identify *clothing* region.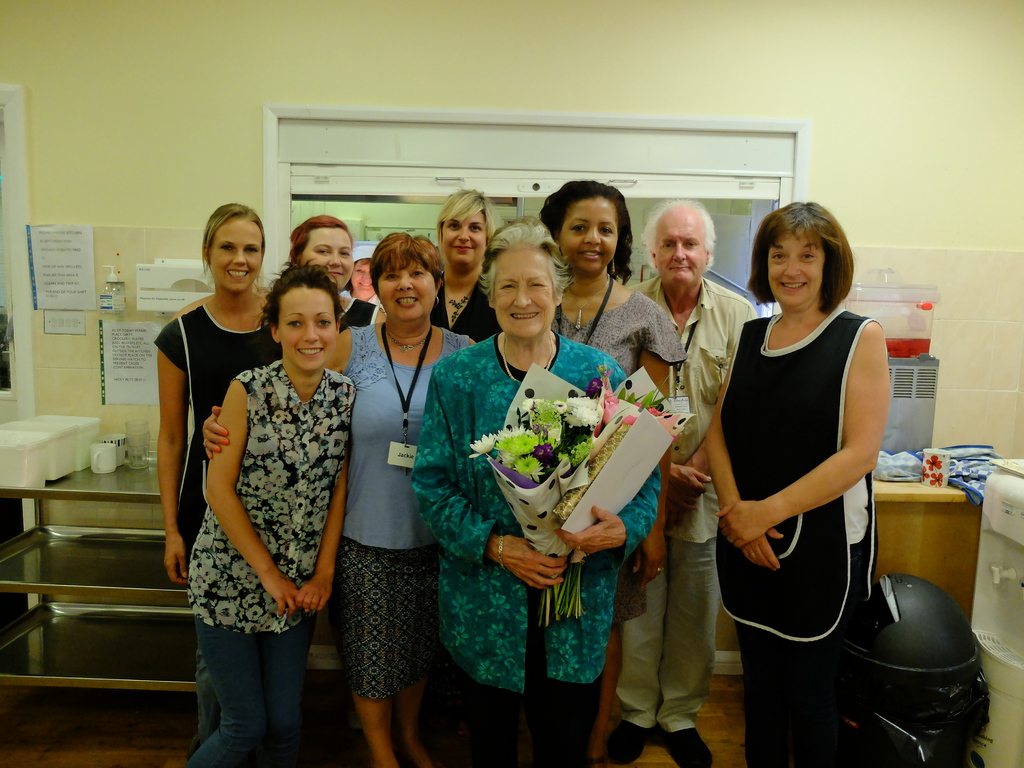
Region: [719,269,898,695].
